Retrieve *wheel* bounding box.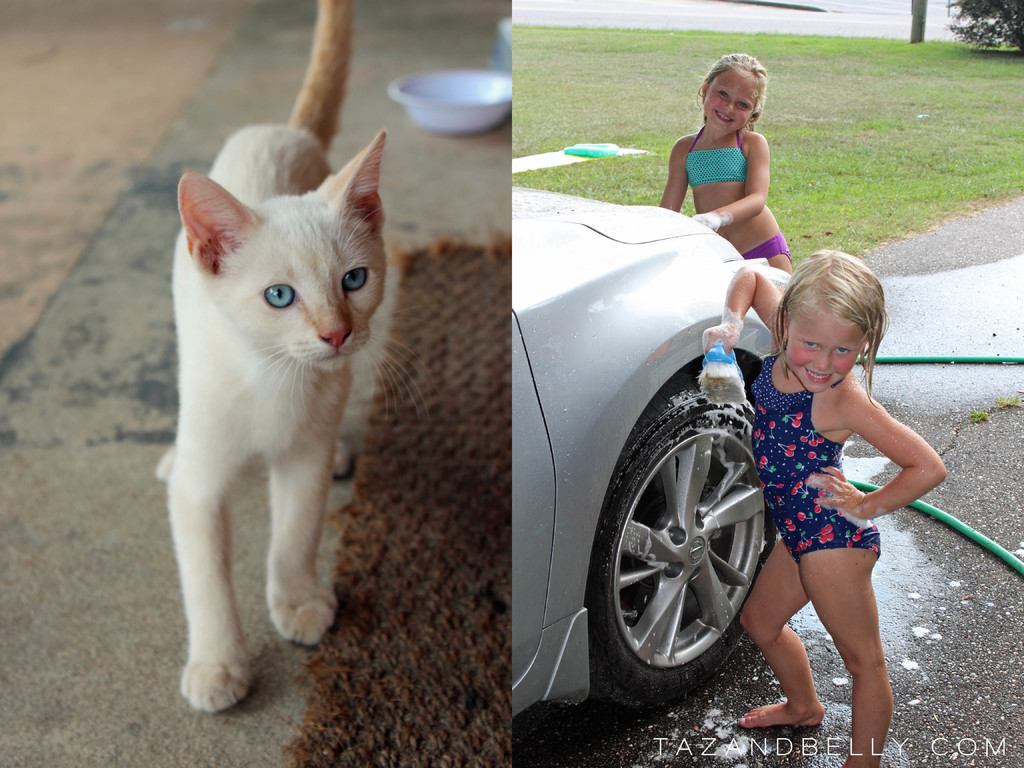
Bounding box: (x1=595, y1=385, x2=777, y2=725).
